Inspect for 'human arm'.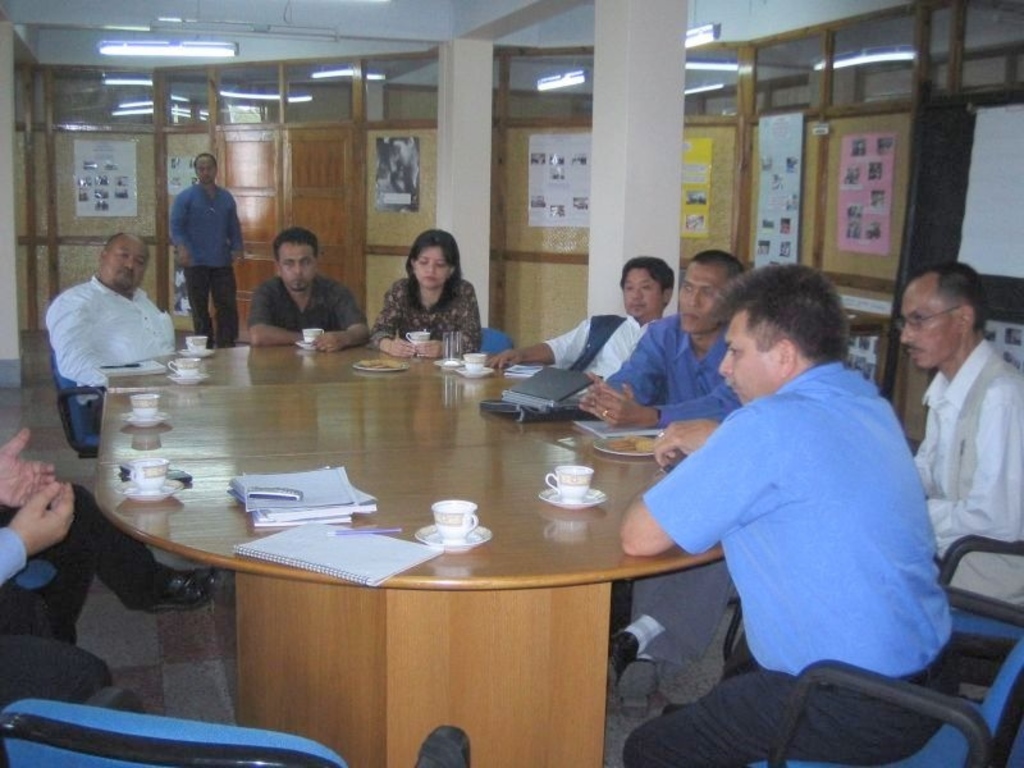
Inspection: <bbox>165, 189, 197, 270</bbox>.
